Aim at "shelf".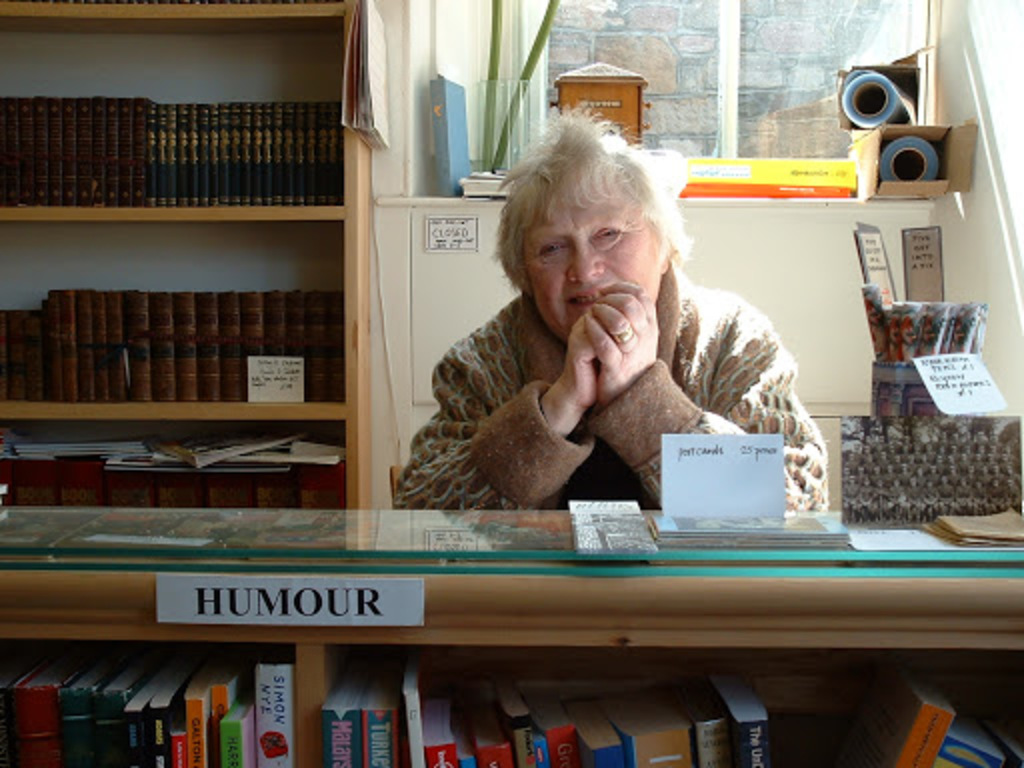
Aimed at 0,0,352,218.
